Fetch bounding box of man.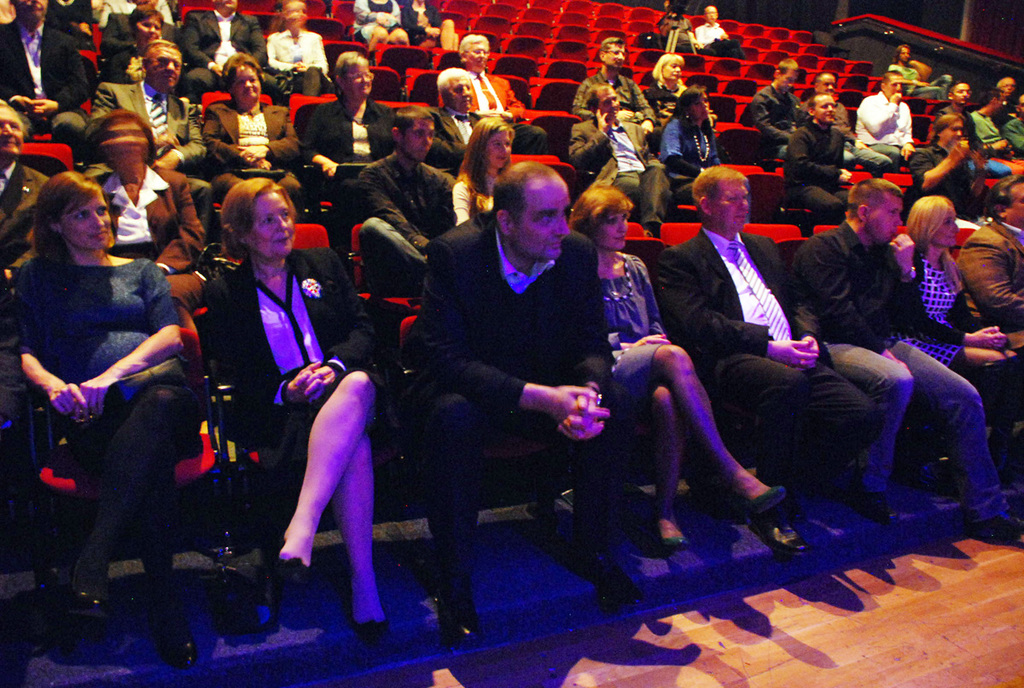
Bbox: [437,32,549,157].
